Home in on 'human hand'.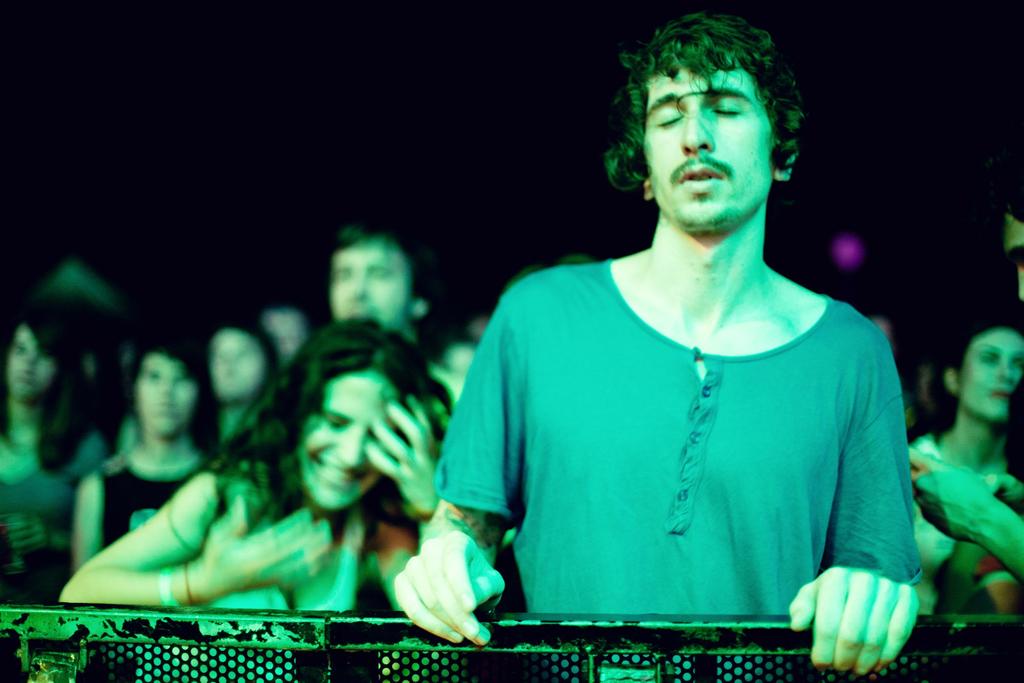
Homed in at (980, 470, 1023, 513).
